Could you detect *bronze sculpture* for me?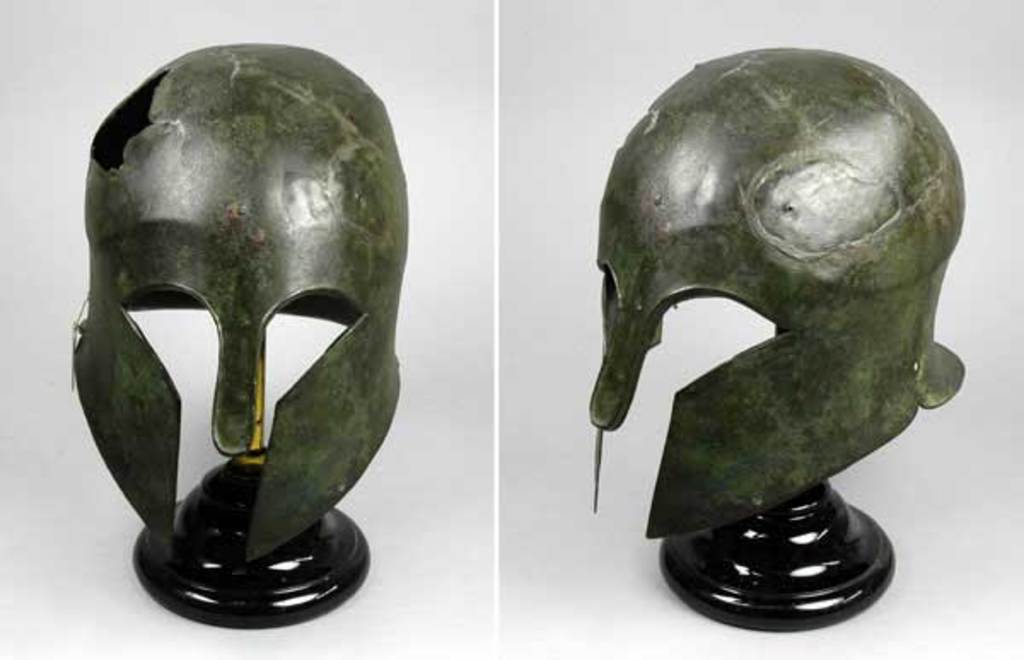
Detection result: (584,46,964,541).
